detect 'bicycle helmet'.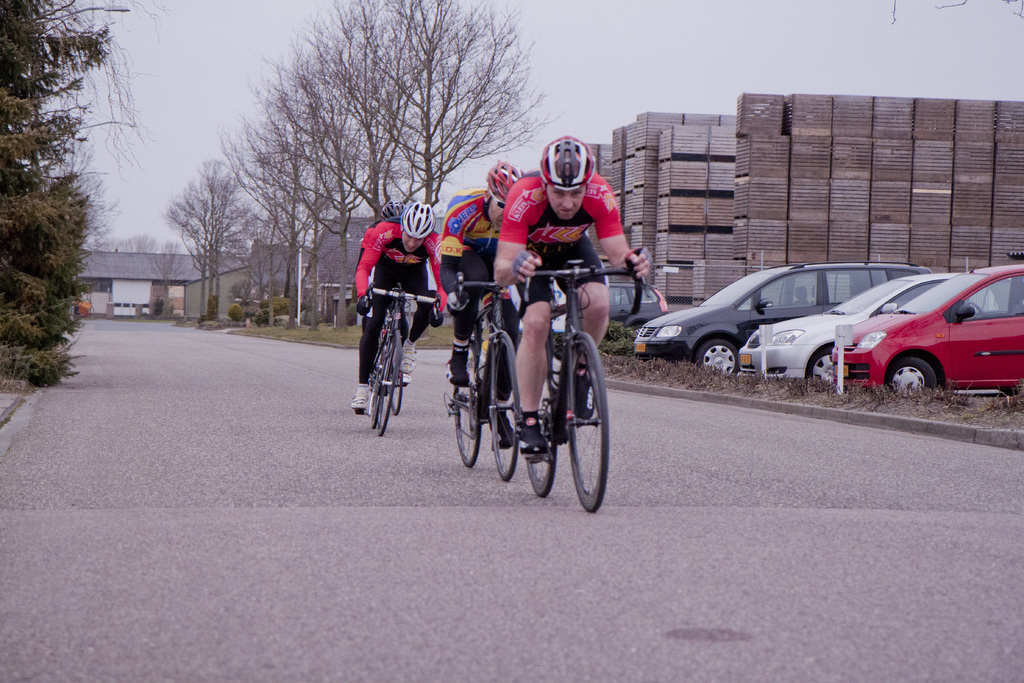
Detected at bbox=[485, 156, 520, 202].
